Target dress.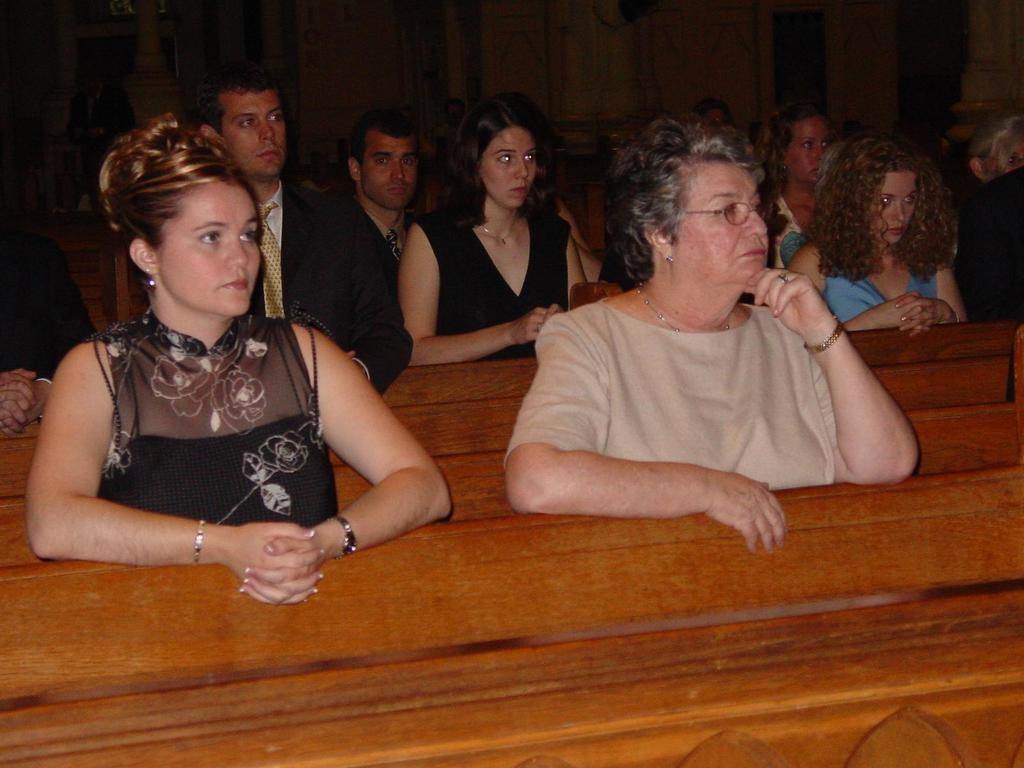
Target region: 428:150:570:357.
